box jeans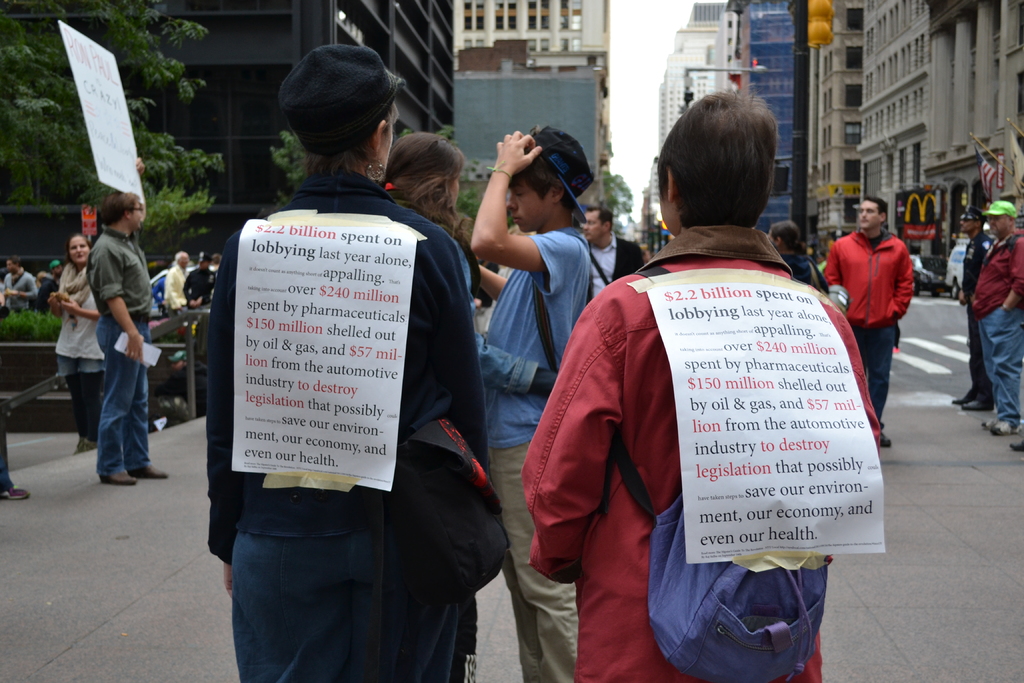
[x1=976, y1=304, x2=1016, y2=425]
